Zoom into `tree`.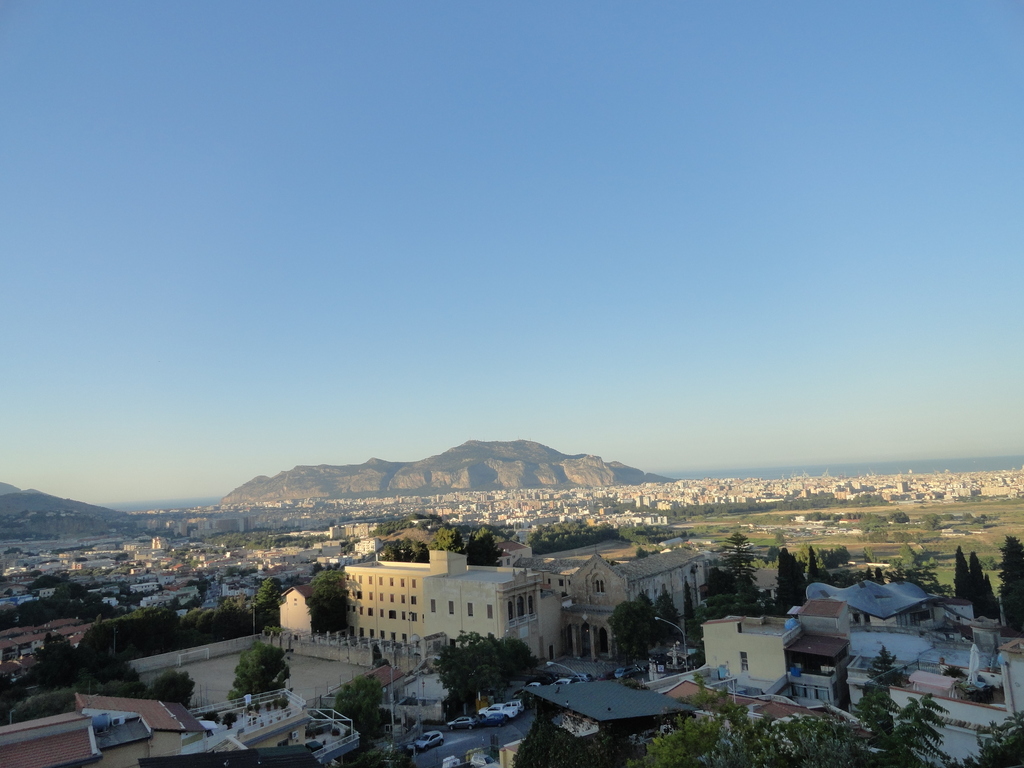
Zoom target: (left=851, top=644, right=1023, bottom=767).
